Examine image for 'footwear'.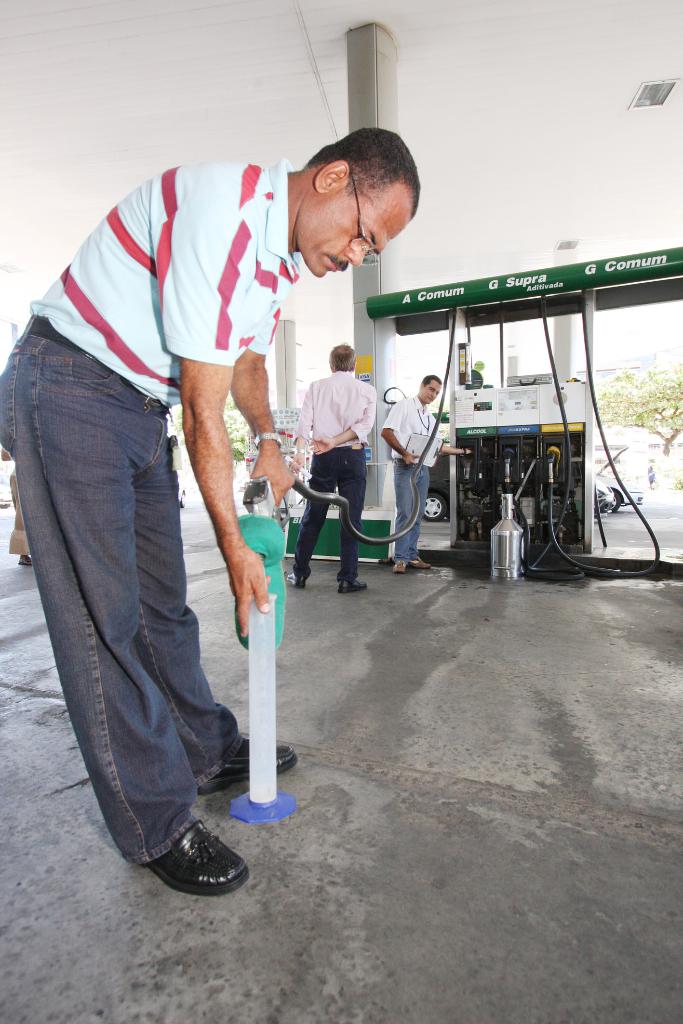
Examination result: pyautogui.locateOnScreen(411, 560, 436, 571).
